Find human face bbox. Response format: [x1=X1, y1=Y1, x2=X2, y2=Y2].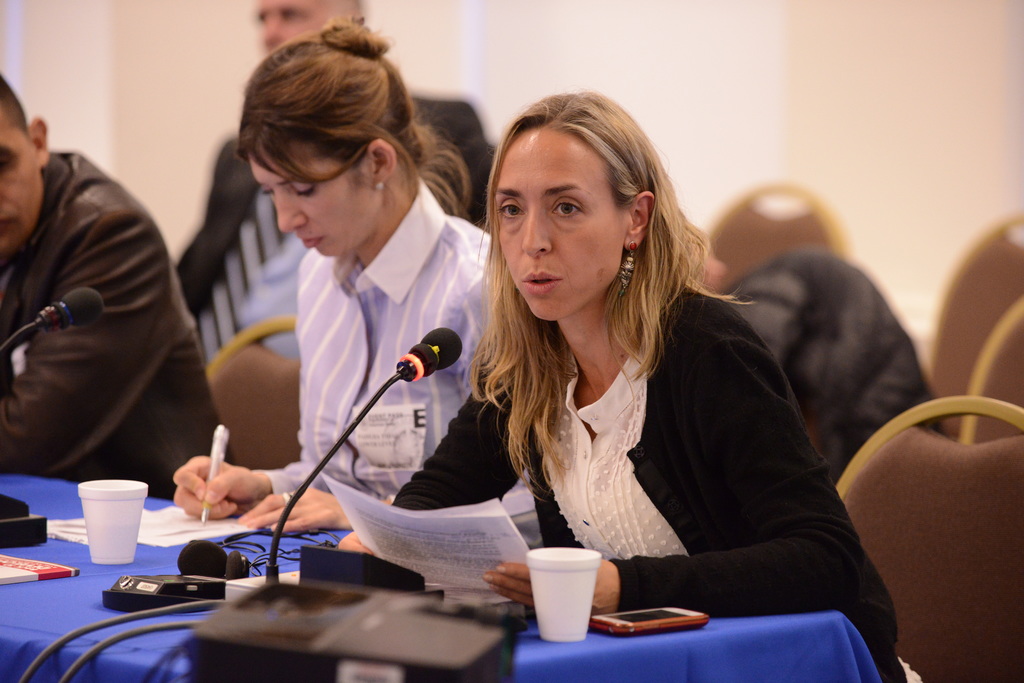
[x1=492, y1=138, x2=622, y2=319].
